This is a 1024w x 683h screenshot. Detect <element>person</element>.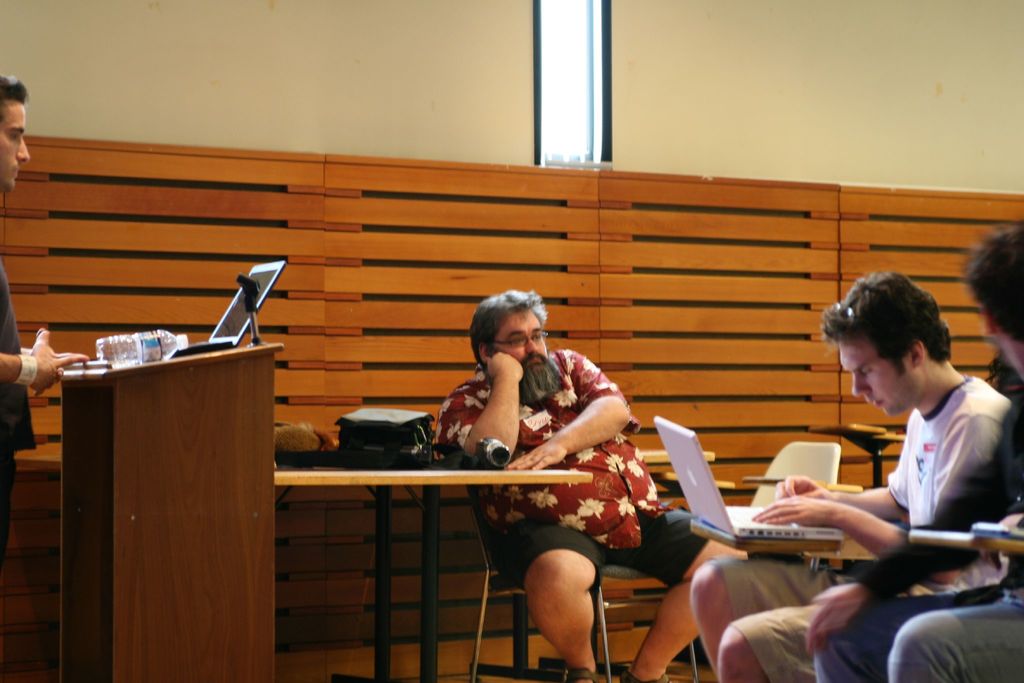
bbox=[687, 258, 1012, 682].
